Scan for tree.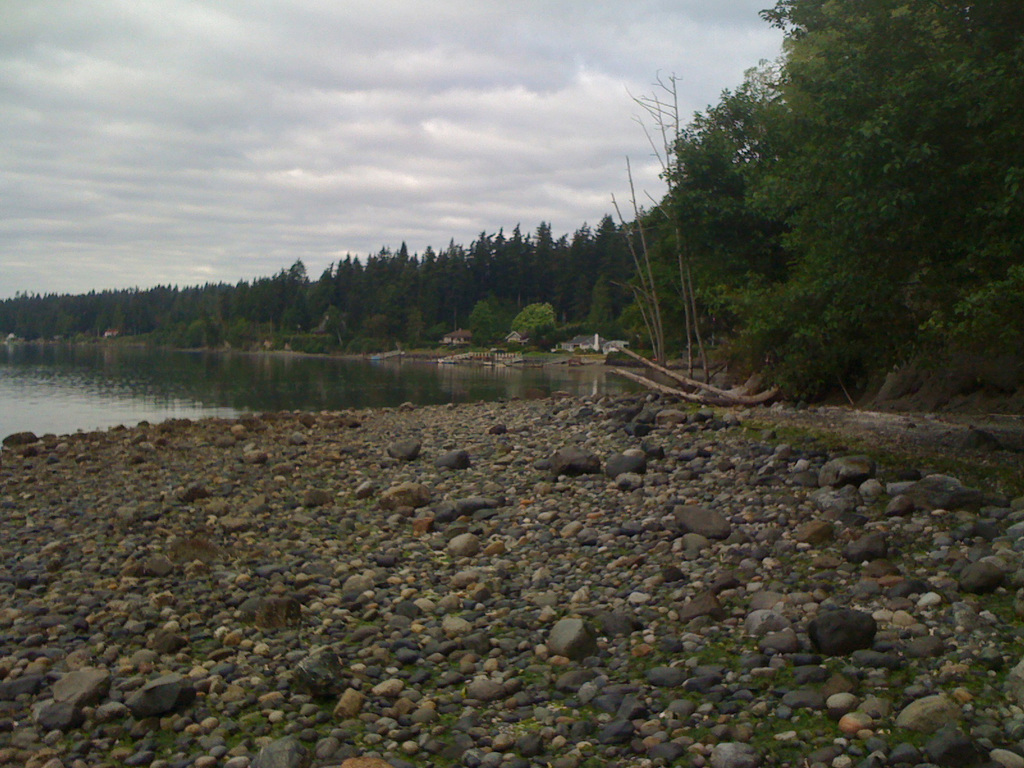
Scan result: bbox=[527, 221, 552, 302].
